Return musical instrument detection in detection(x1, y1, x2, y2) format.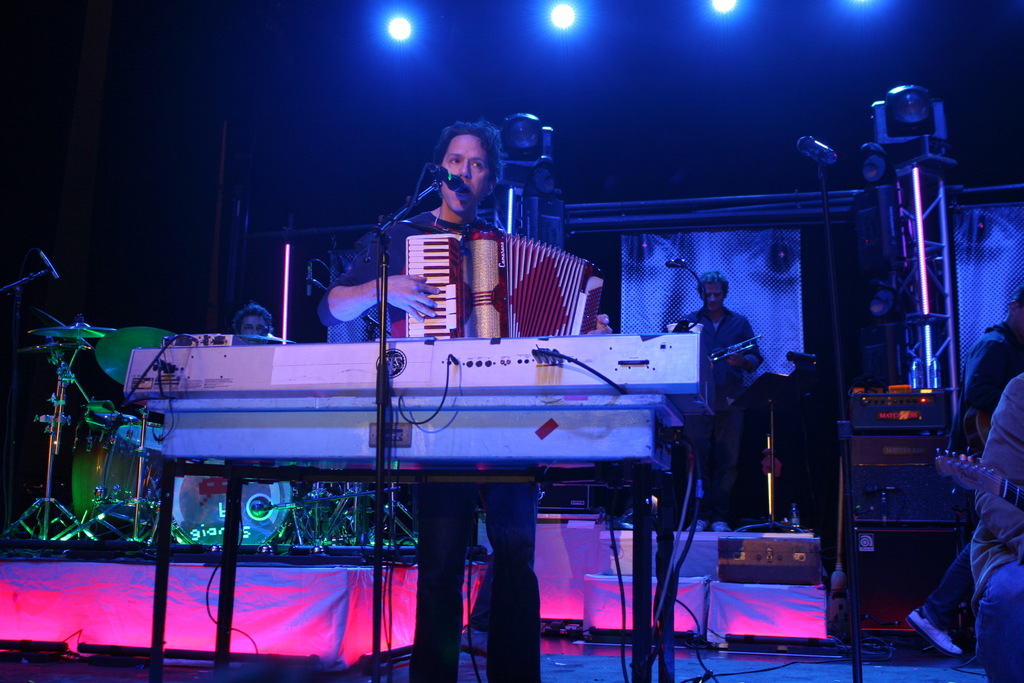
detection(97, 423, 177, 541).
